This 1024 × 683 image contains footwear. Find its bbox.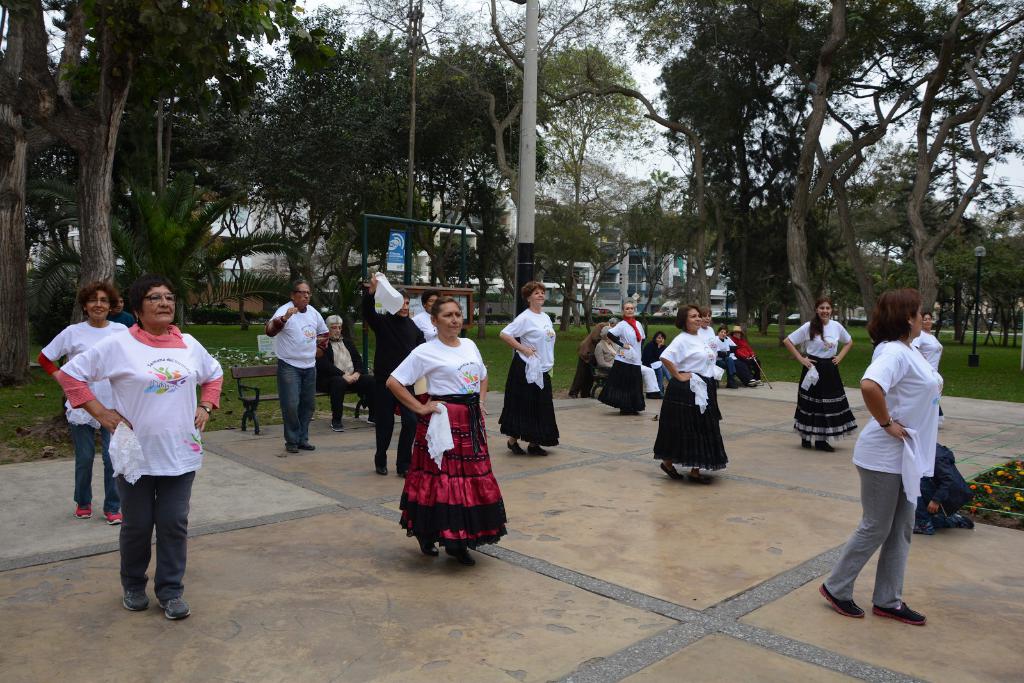
region(396, 465, 408, 476).
